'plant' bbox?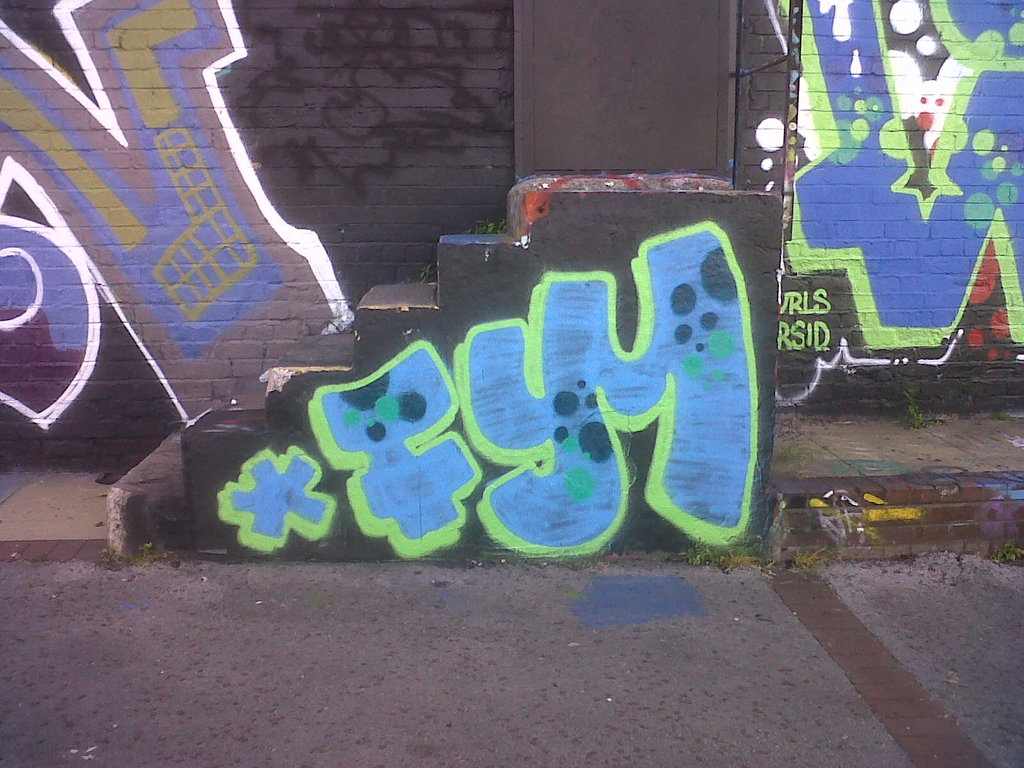
[x1=996, y1=542, x2=1023, y2=563]
